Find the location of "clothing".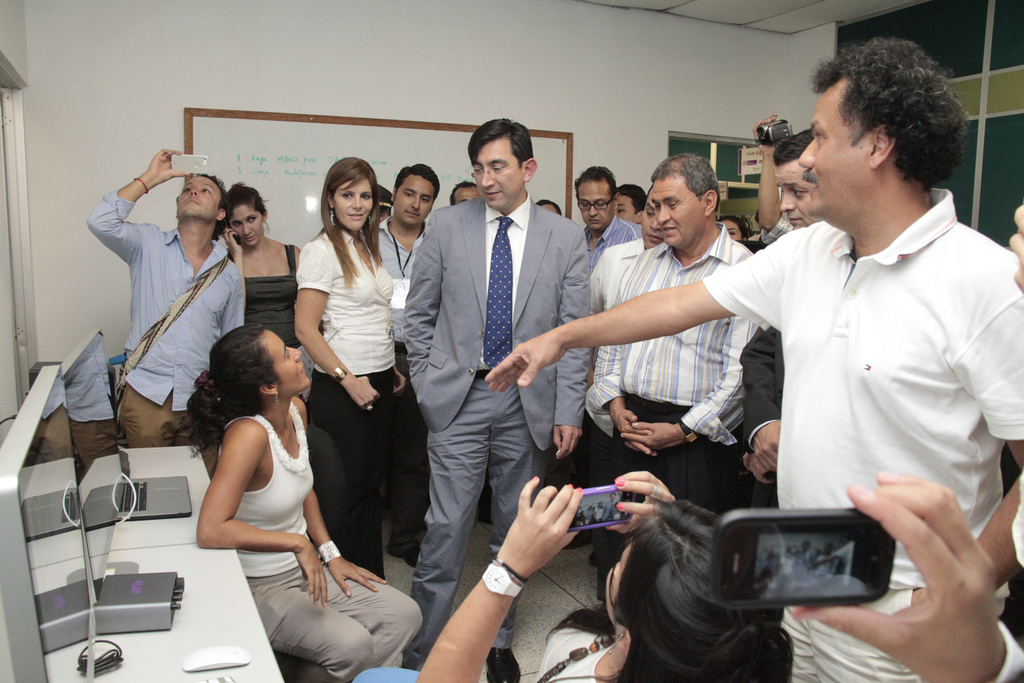
Location: pyautogui.locateOnScreen(572, 206, 649, 272).
